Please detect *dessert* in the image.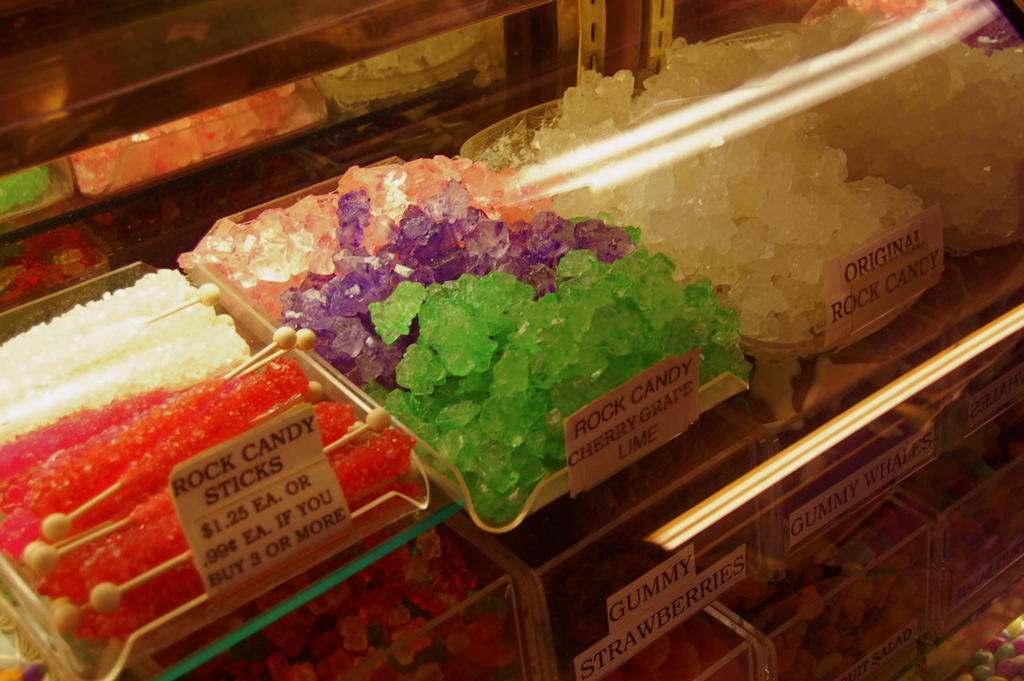
657 2 1018 244.
